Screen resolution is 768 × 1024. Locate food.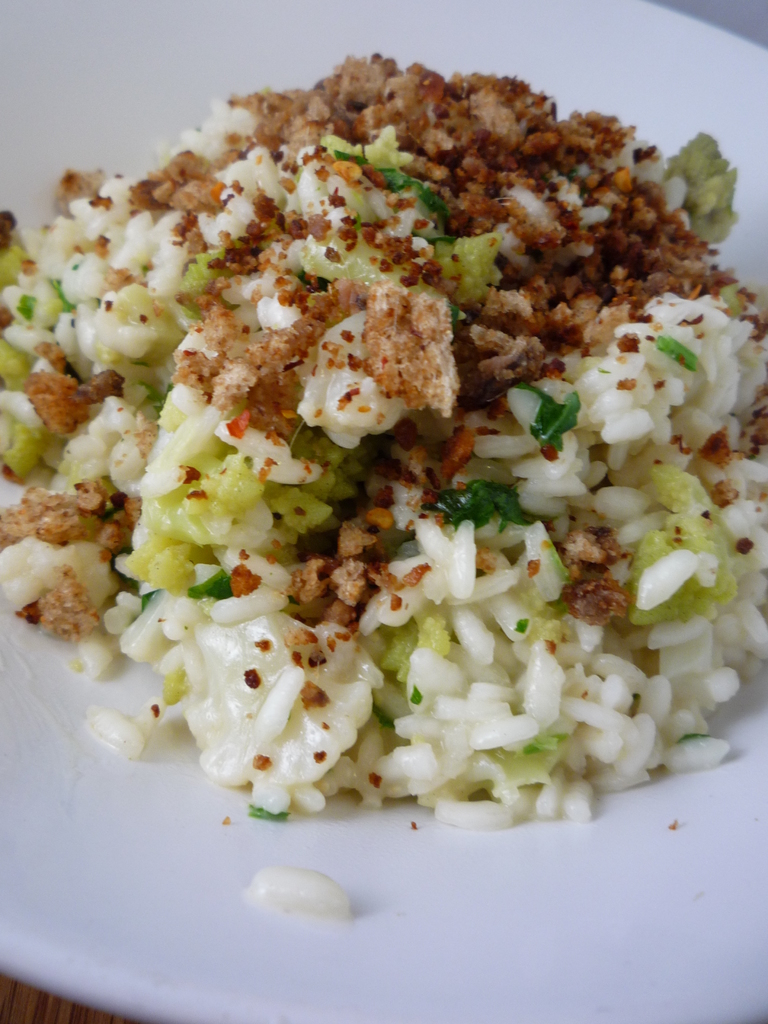
box=[45, 26, 709, 823].
